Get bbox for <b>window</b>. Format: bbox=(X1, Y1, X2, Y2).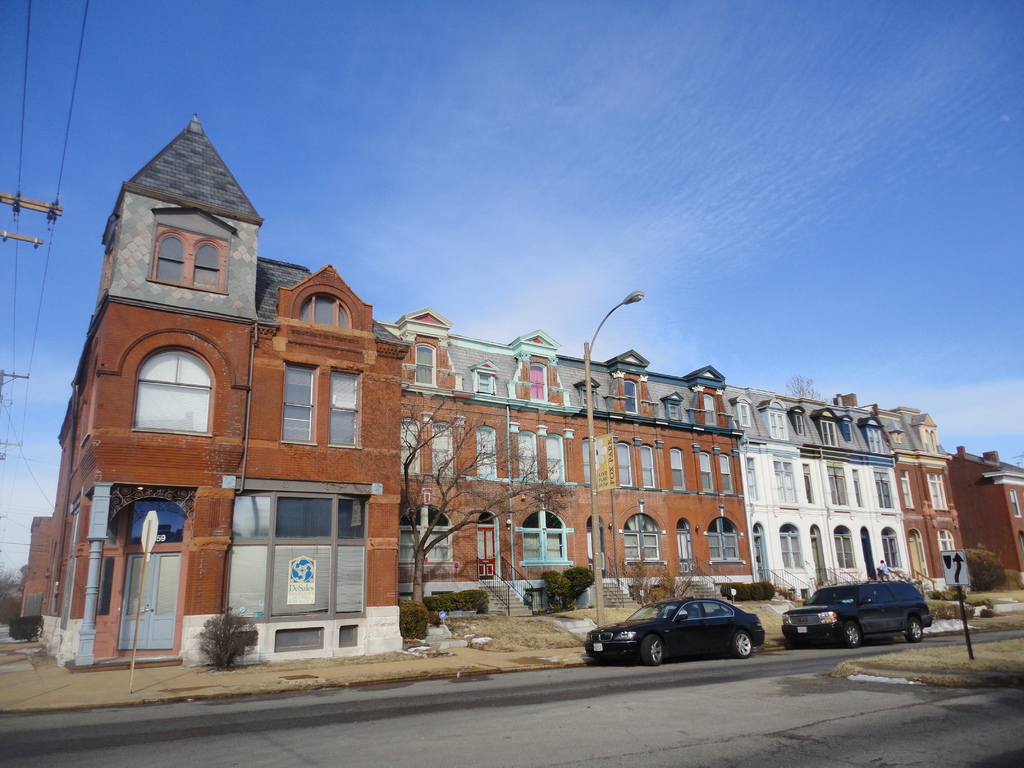
bbox=(584, 440, 595, 483).
